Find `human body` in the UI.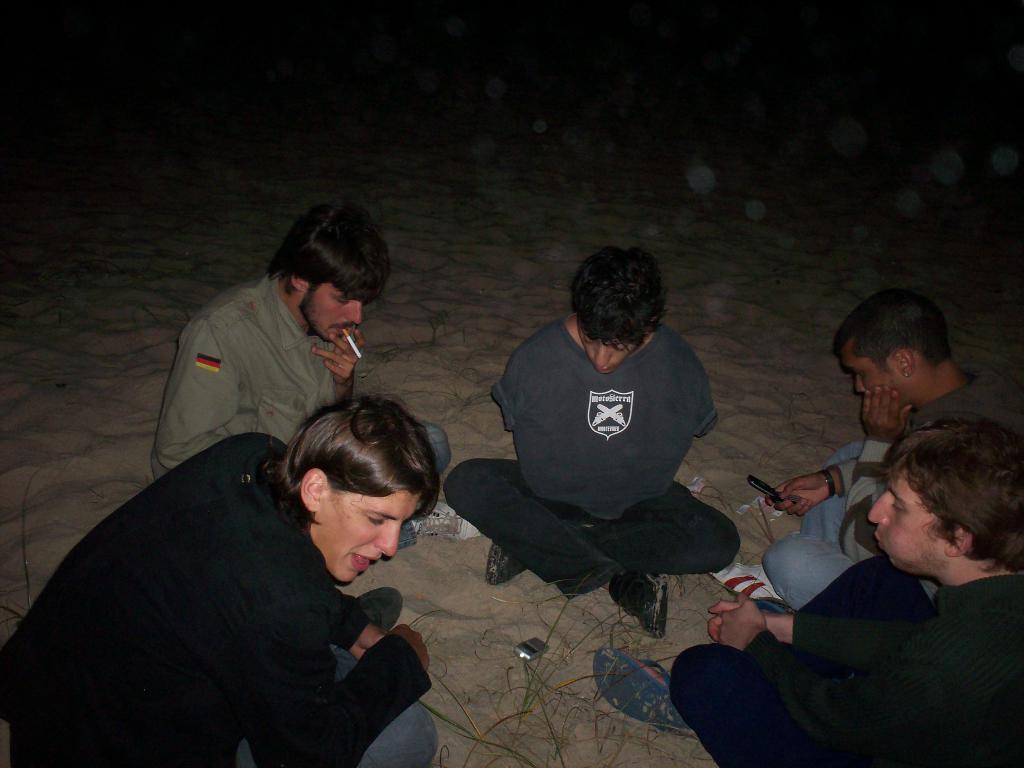
UI element at (x1=86, y1=390, x2=448, y2=762).
